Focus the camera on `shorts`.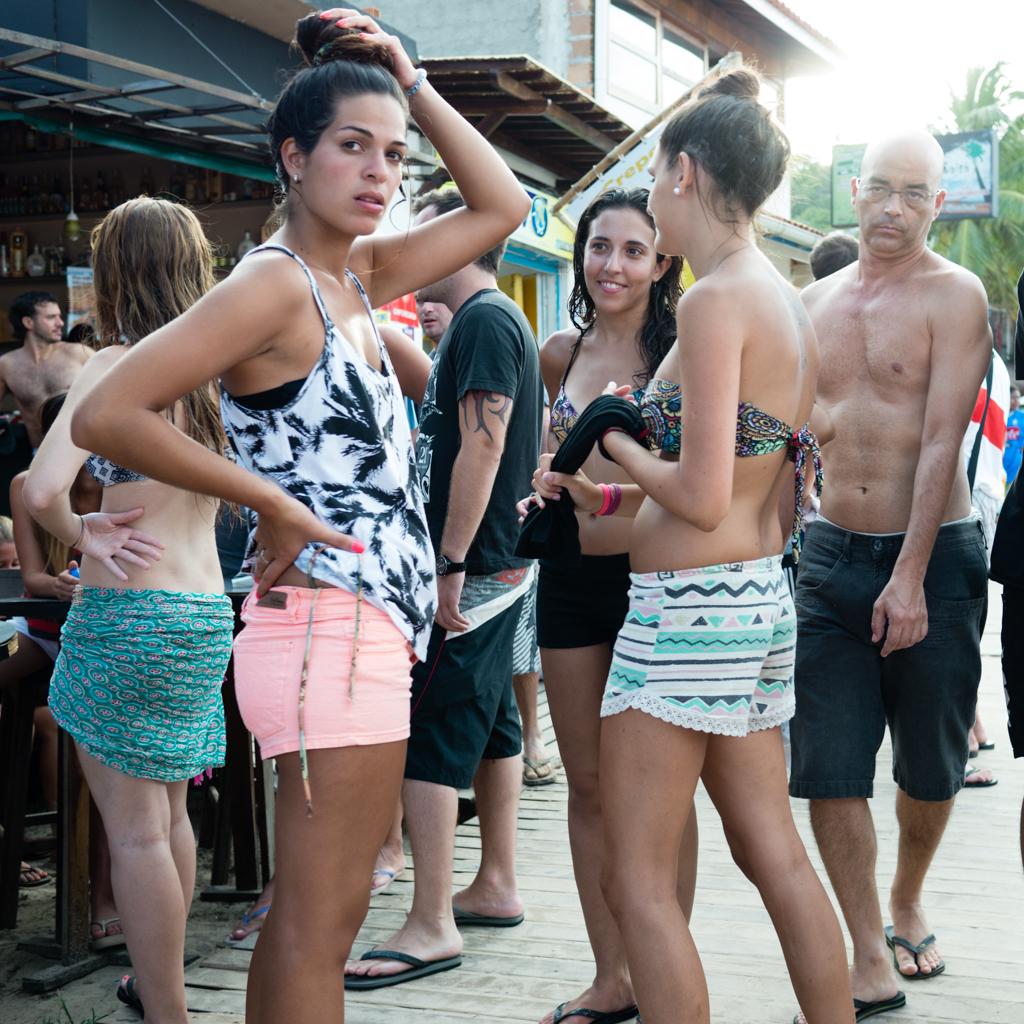
Focus region: (x1=534, y1=559, x2=639, y2=646).
